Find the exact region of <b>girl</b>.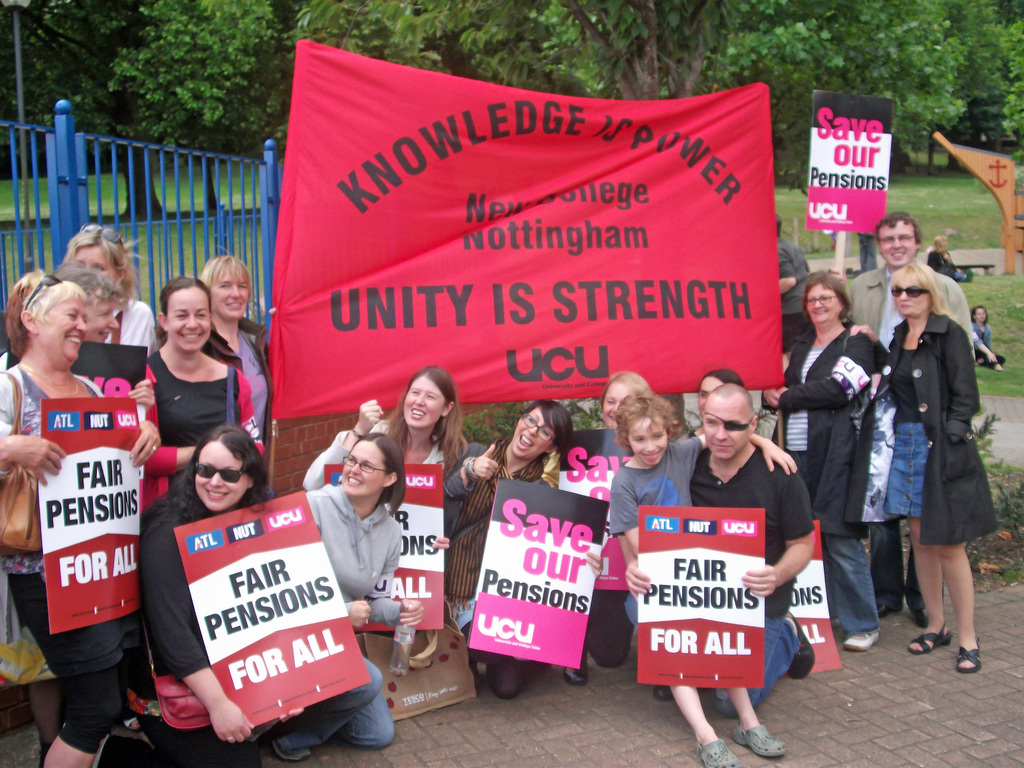
Exact region: bbox=[764, 271, 878, 643].
